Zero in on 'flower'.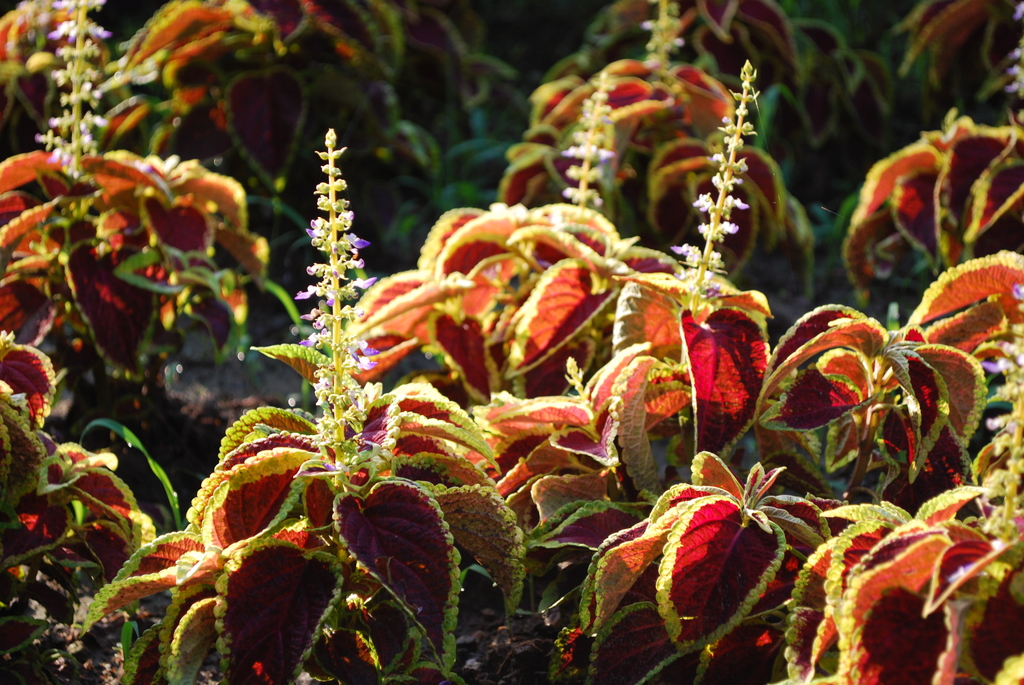
Zeroed in: locate(637, 0, 686, 93).
